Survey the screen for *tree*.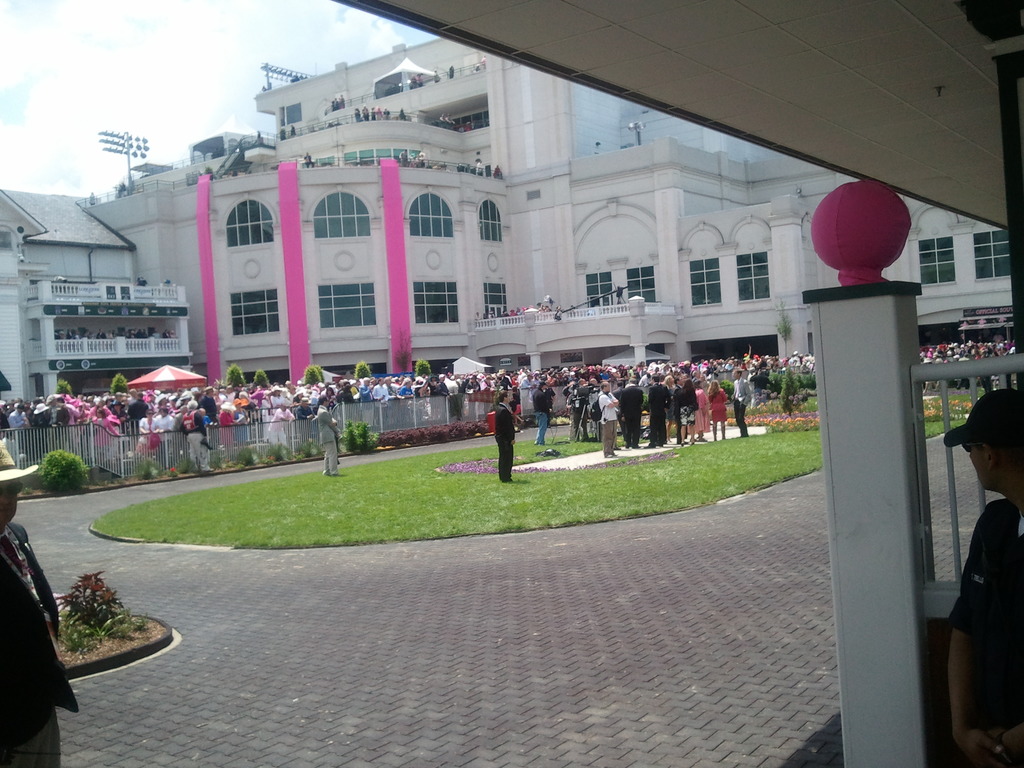
Survey found: [x1=227, y1=366, x2=243, y2=382].
